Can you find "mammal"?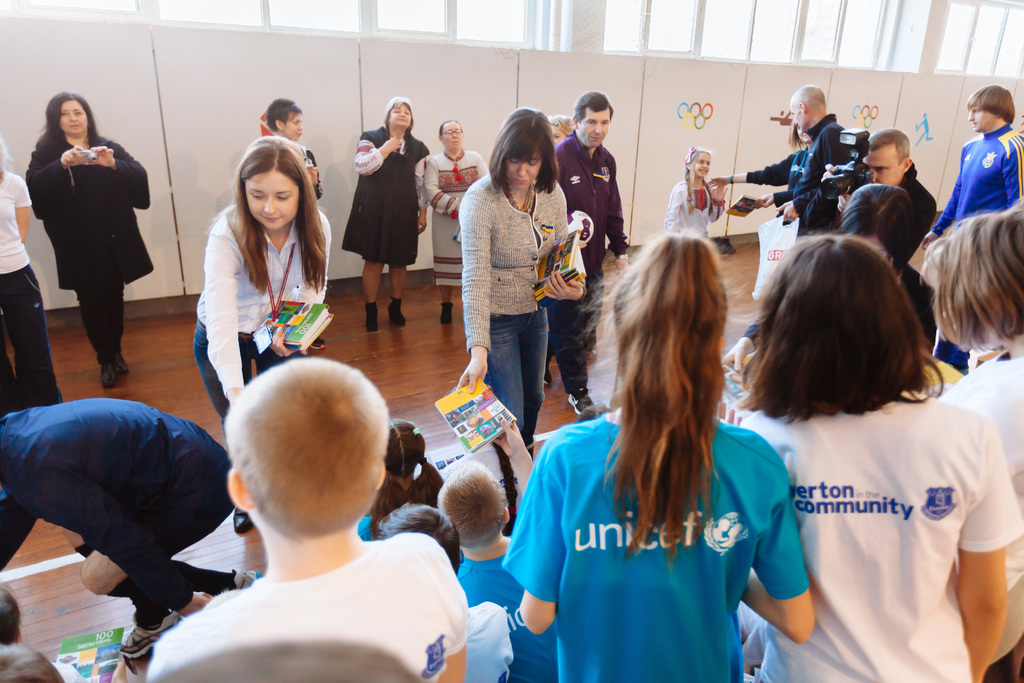
Yes, bounding box: crop(547, 115, 575, 152).
